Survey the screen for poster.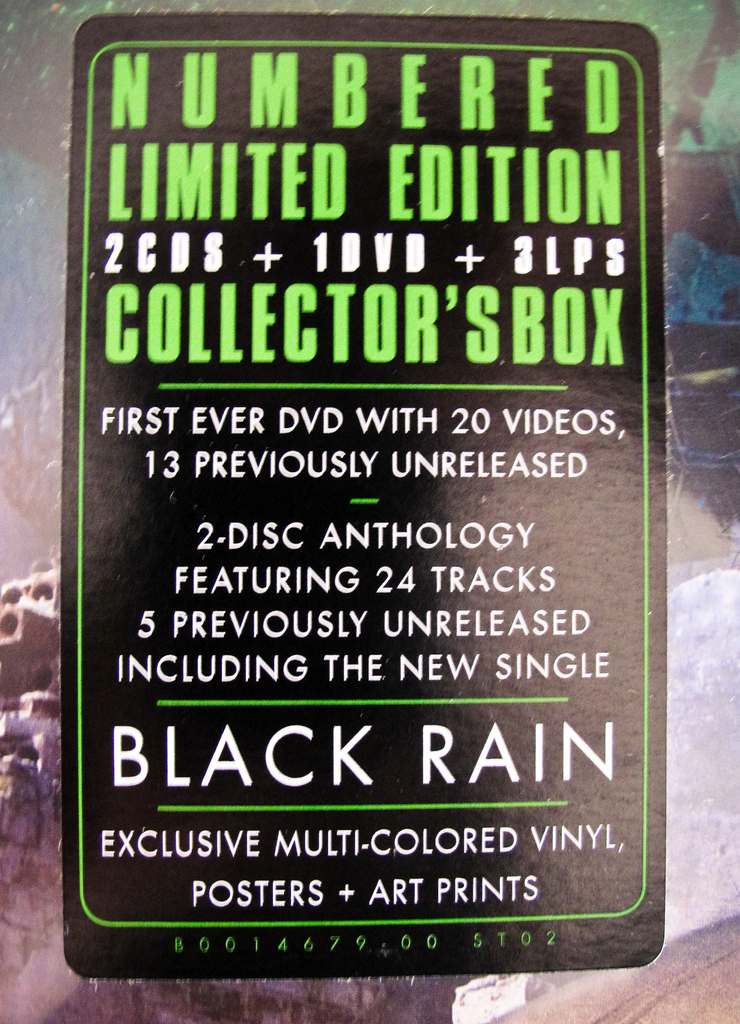
Survey found: bbox(60, 10, 663, 979).
